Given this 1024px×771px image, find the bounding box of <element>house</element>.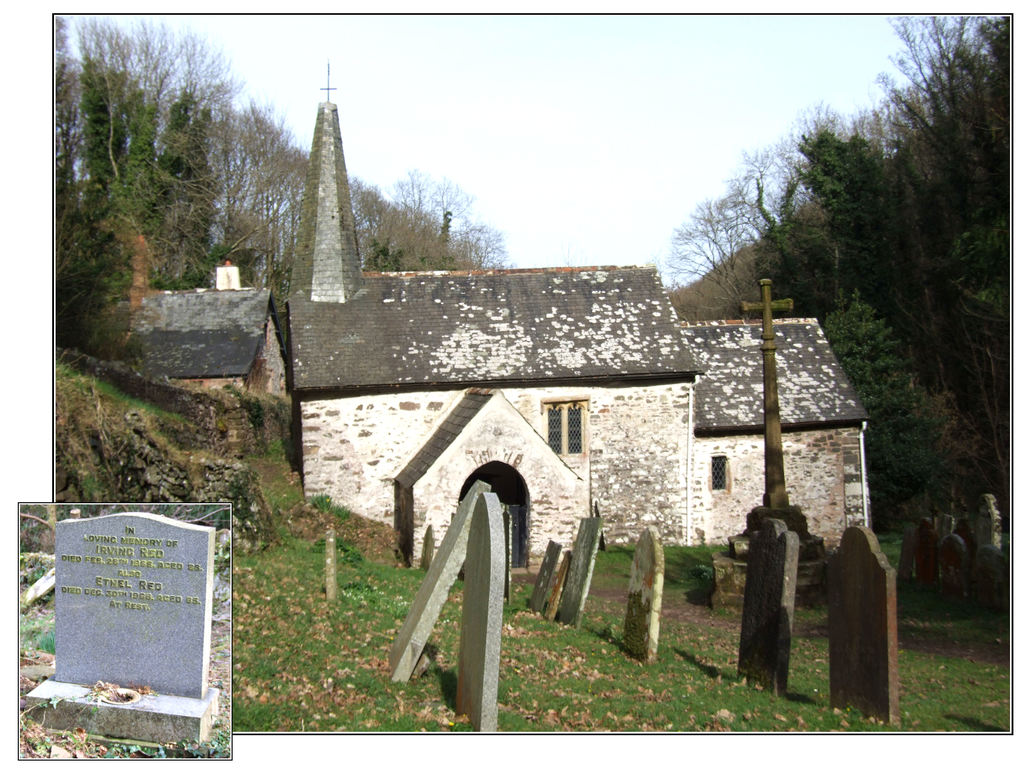
box(115, 252, 287, 399).
